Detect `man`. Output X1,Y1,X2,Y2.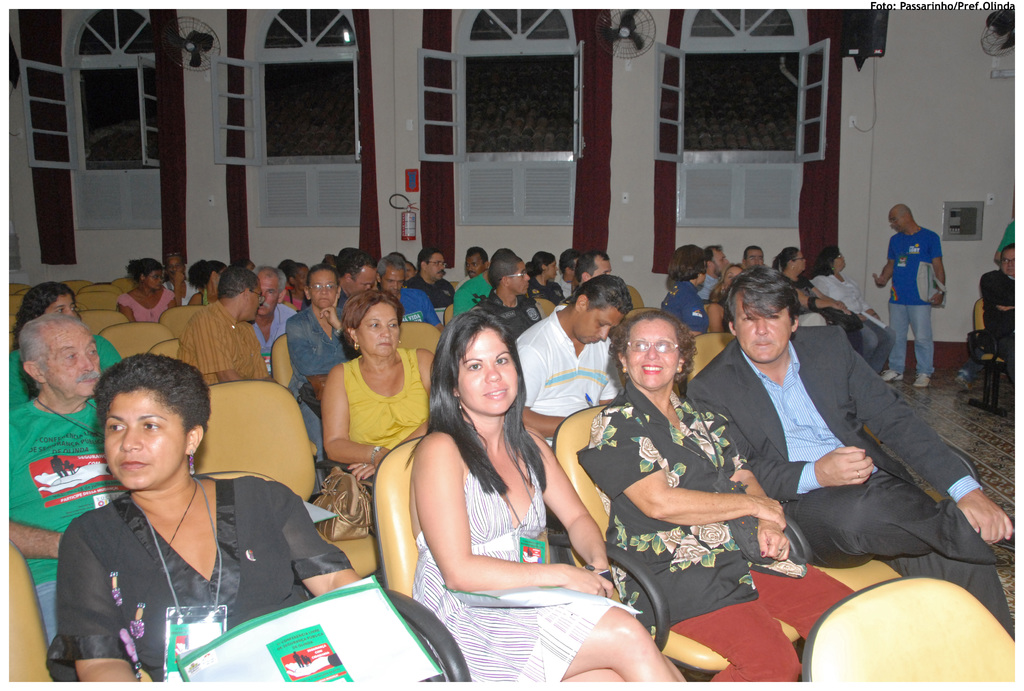
5,312,120,644.
